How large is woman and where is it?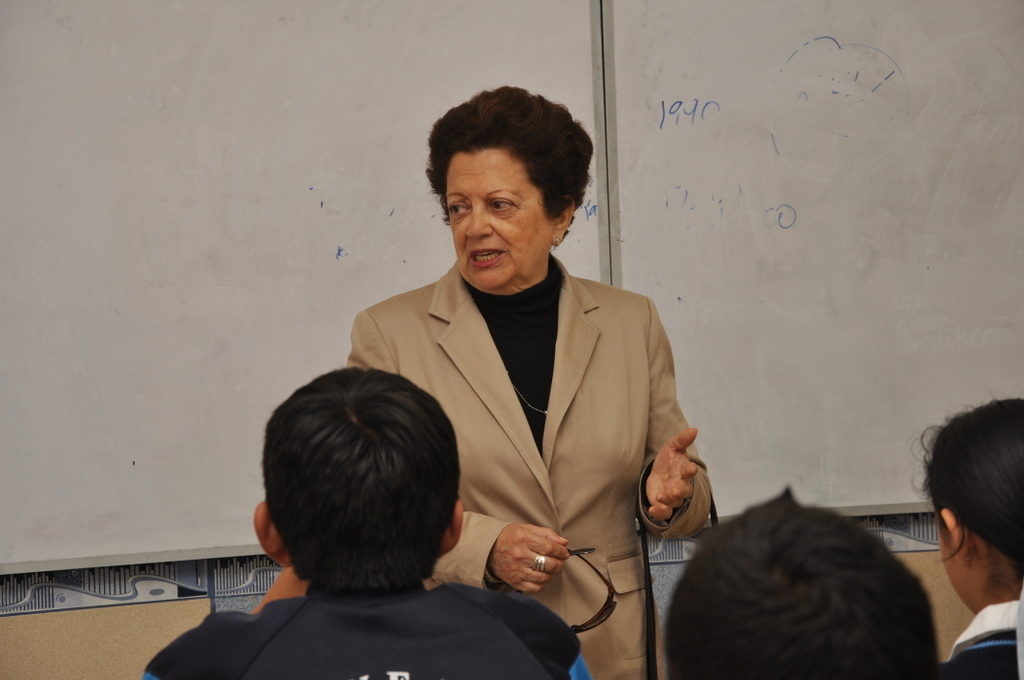
Bounding box: 347, 115, 685, 665.
